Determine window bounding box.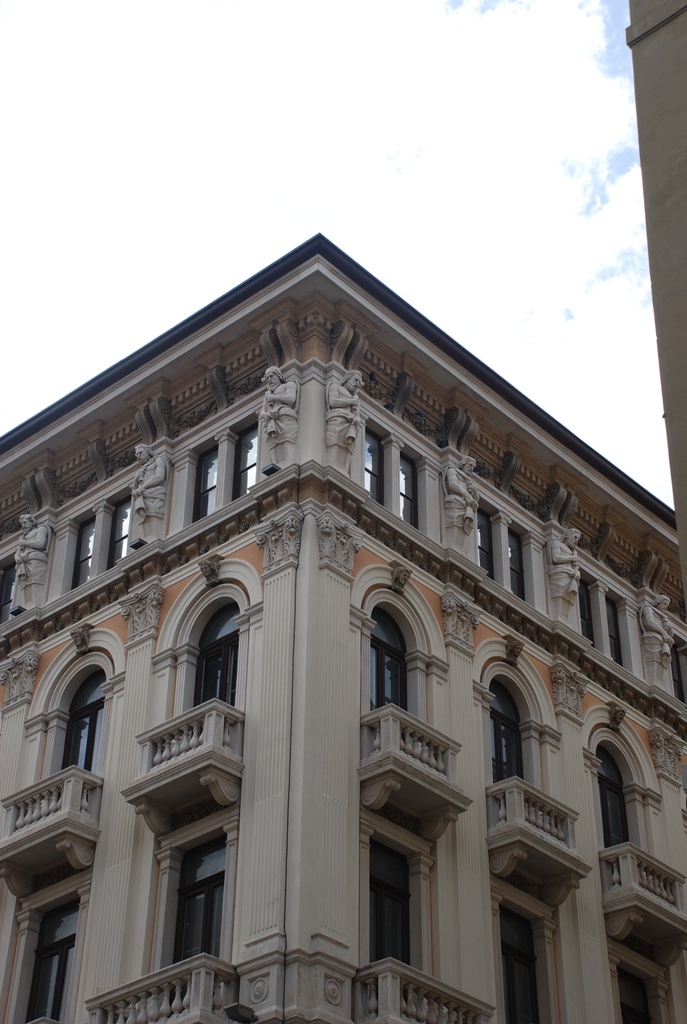
Determined: (left=377, top=858, right=409, bottom=967).
